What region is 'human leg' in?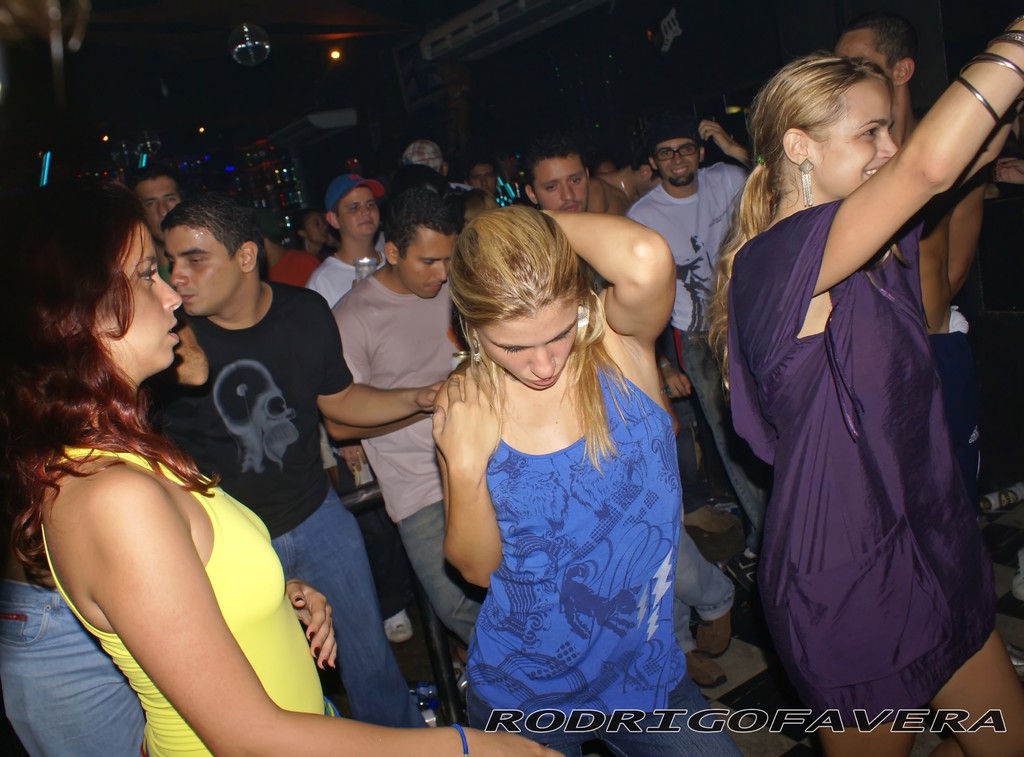
<box>684,528,732,690</box>.
